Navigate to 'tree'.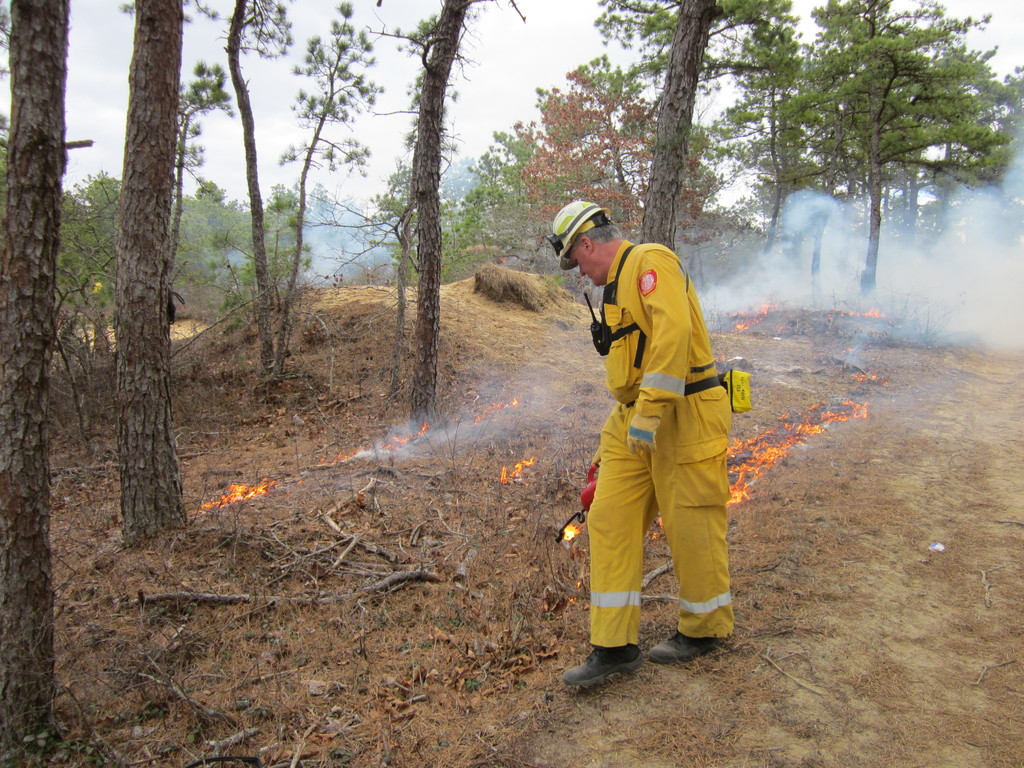
Navigation target: {"left": 0, "top": 0, "right": 72, "bottom": 767}.
